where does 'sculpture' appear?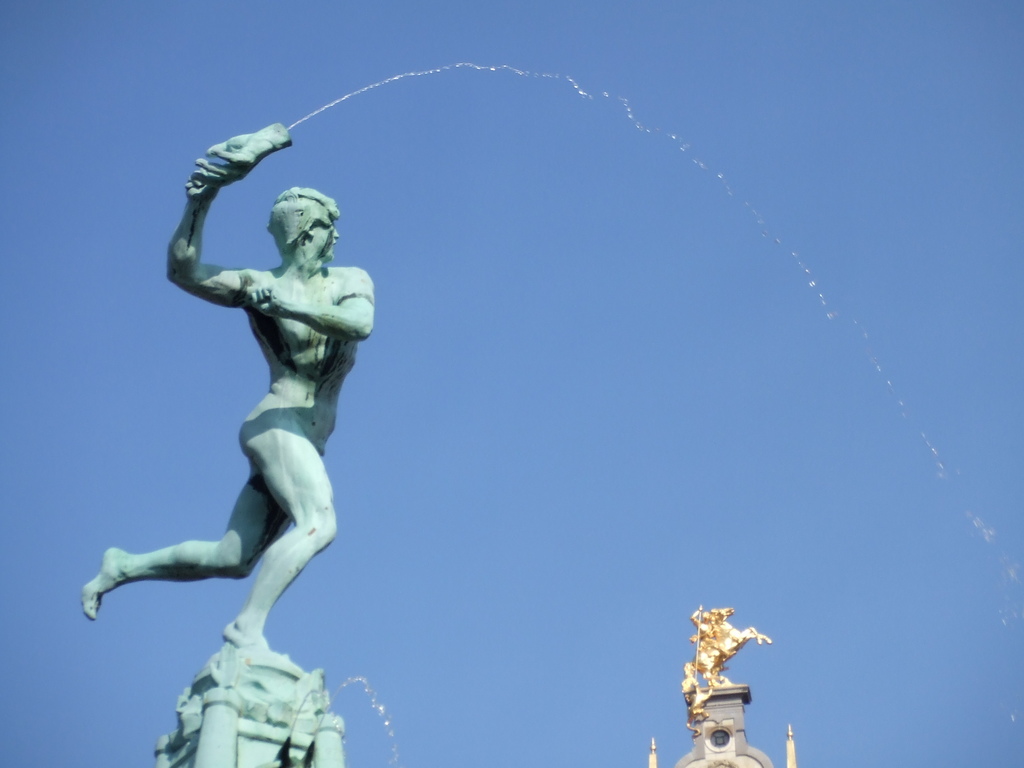
Appears at (690, 691, 715, 736).
